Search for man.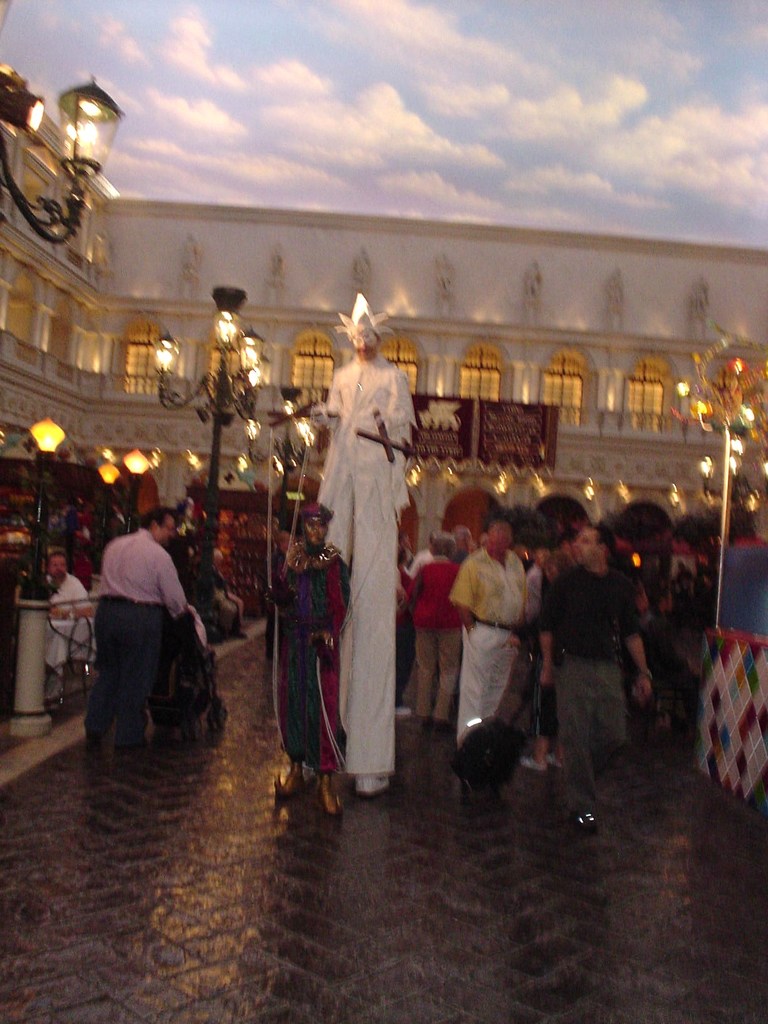
Found at 271:503:353:811.
